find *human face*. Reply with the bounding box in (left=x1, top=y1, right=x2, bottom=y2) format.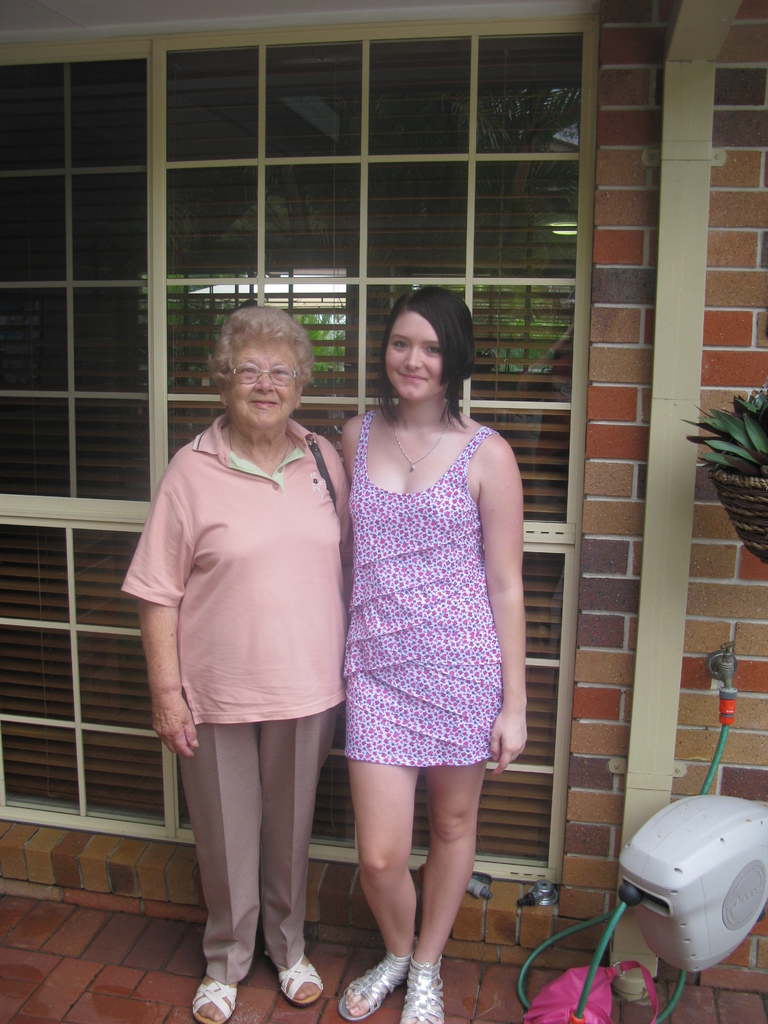
(left=227, top=335, right=301, bottom=424).
